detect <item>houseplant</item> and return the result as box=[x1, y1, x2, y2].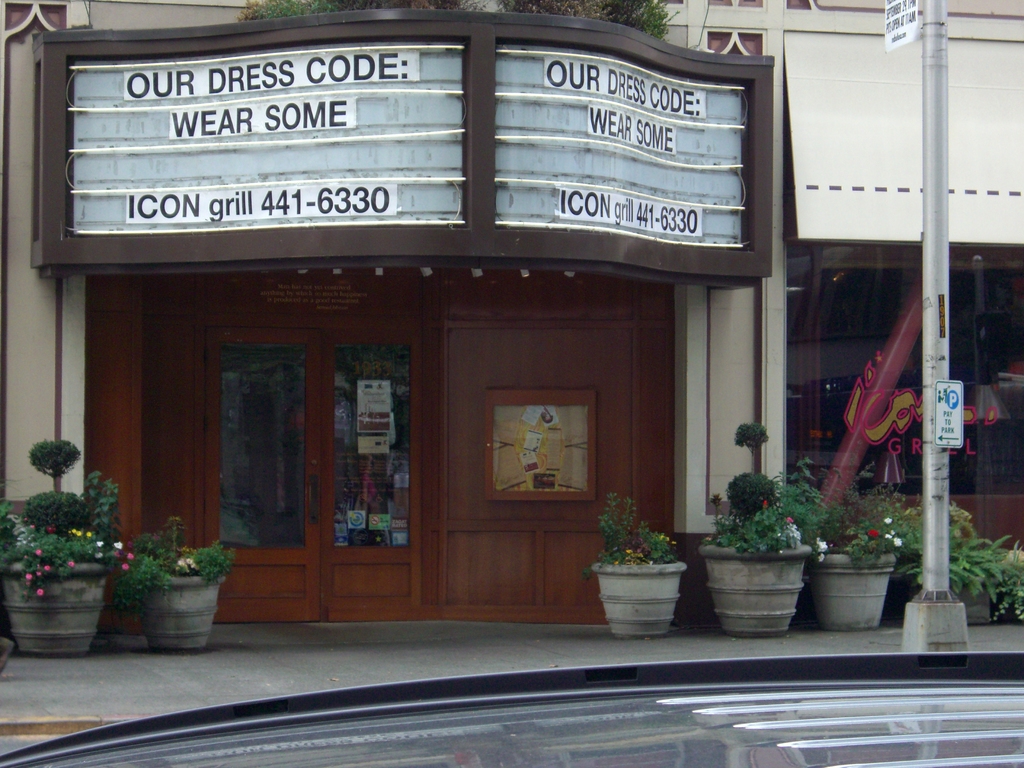
box=[577, 488, 689, 636].
